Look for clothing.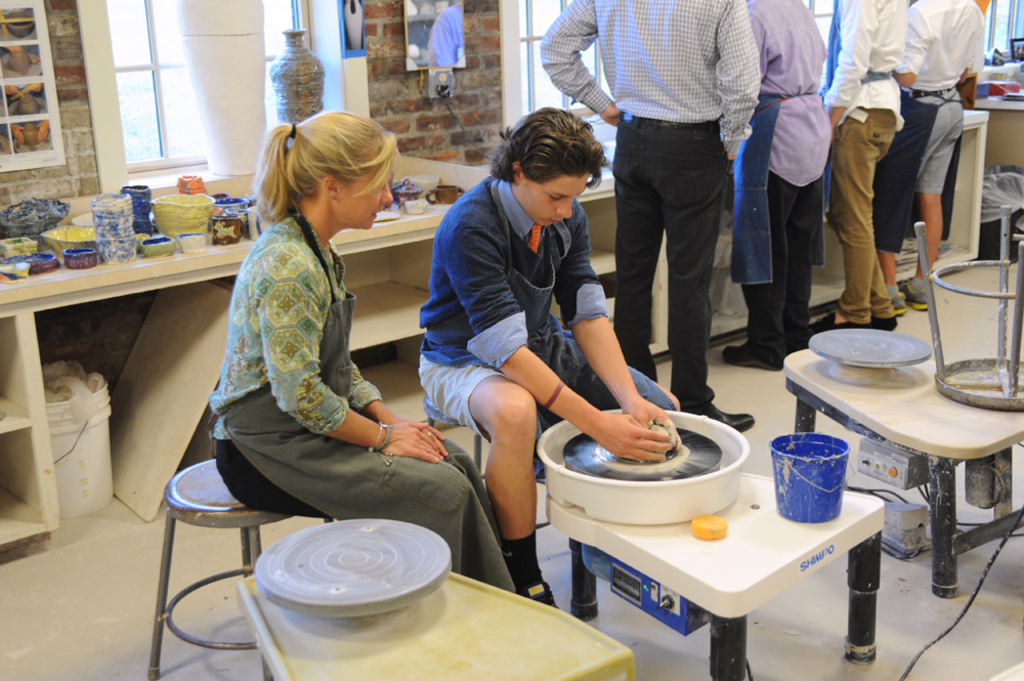
Found: <bbox>888, 0, 986, 251</bbox>.
